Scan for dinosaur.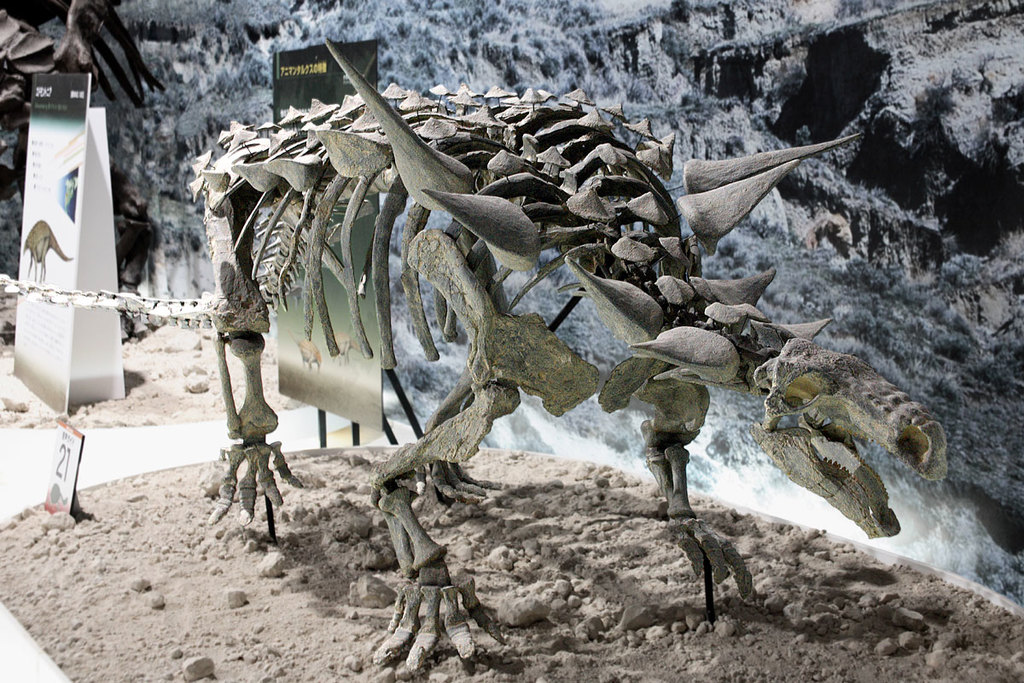
Scan result: x1=176, y1=34, x2=951, y2=676.
